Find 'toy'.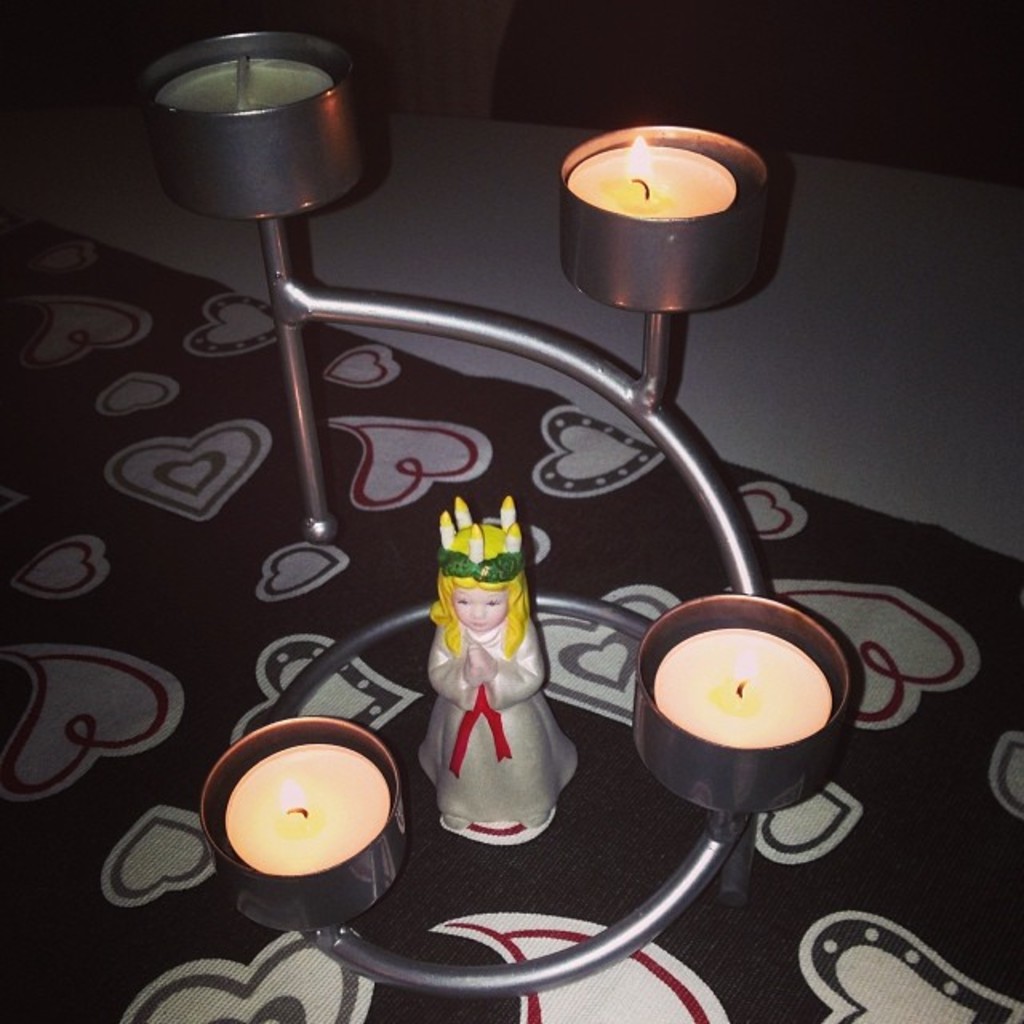
(414,482,586,854).
